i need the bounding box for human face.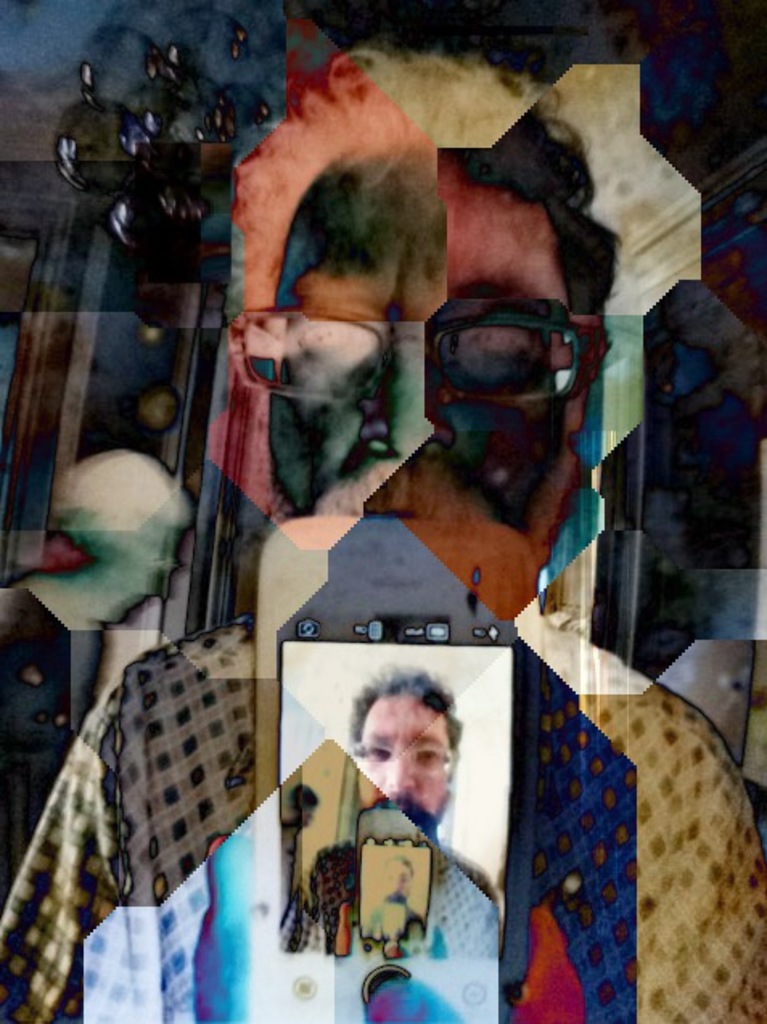
Here it is: 265, 153, 593, 630.
